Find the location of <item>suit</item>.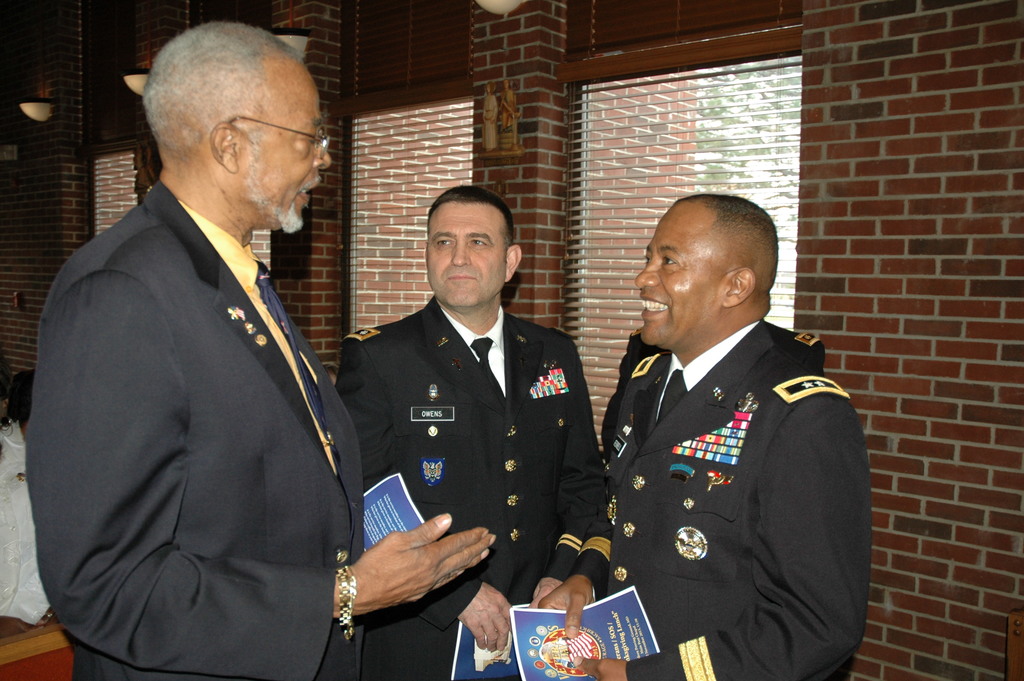
Location: BBox(18, 183, 365, 680).
